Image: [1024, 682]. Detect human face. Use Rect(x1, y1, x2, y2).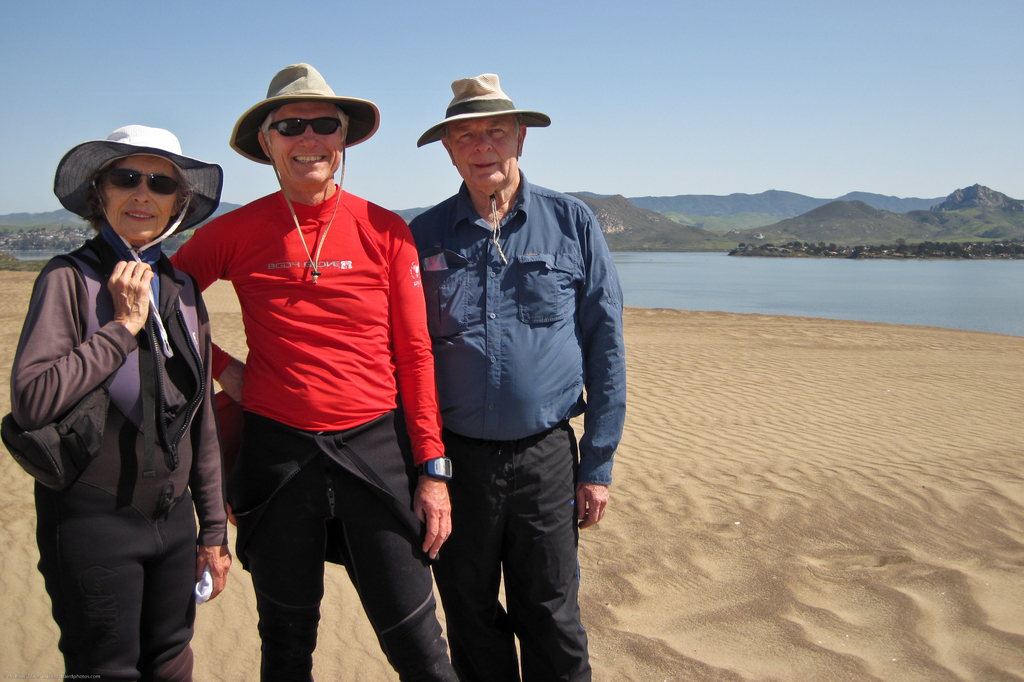
Rect(104, 148, 182, 237).
